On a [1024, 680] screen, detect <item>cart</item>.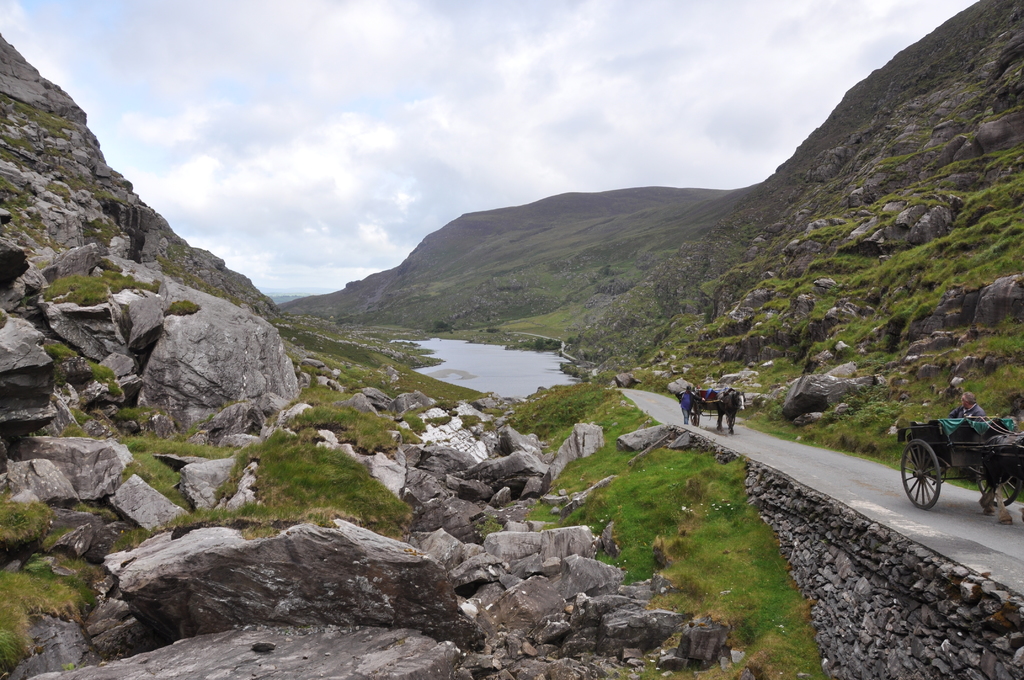
box=[896, 417, 1023, 512].
